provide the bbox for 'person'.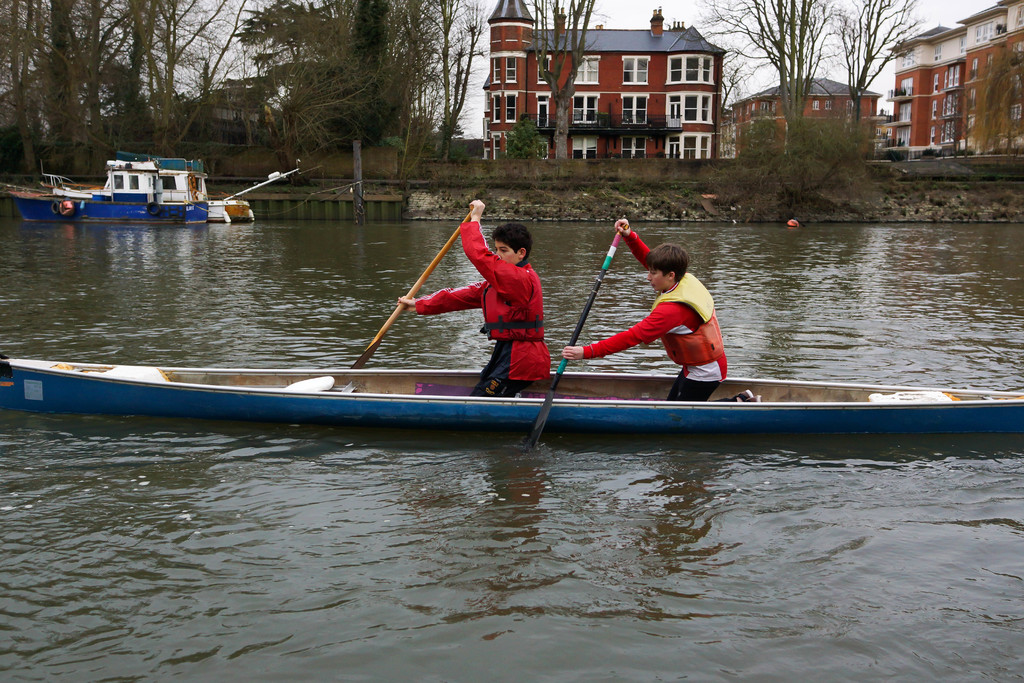
568,214,725,407.
